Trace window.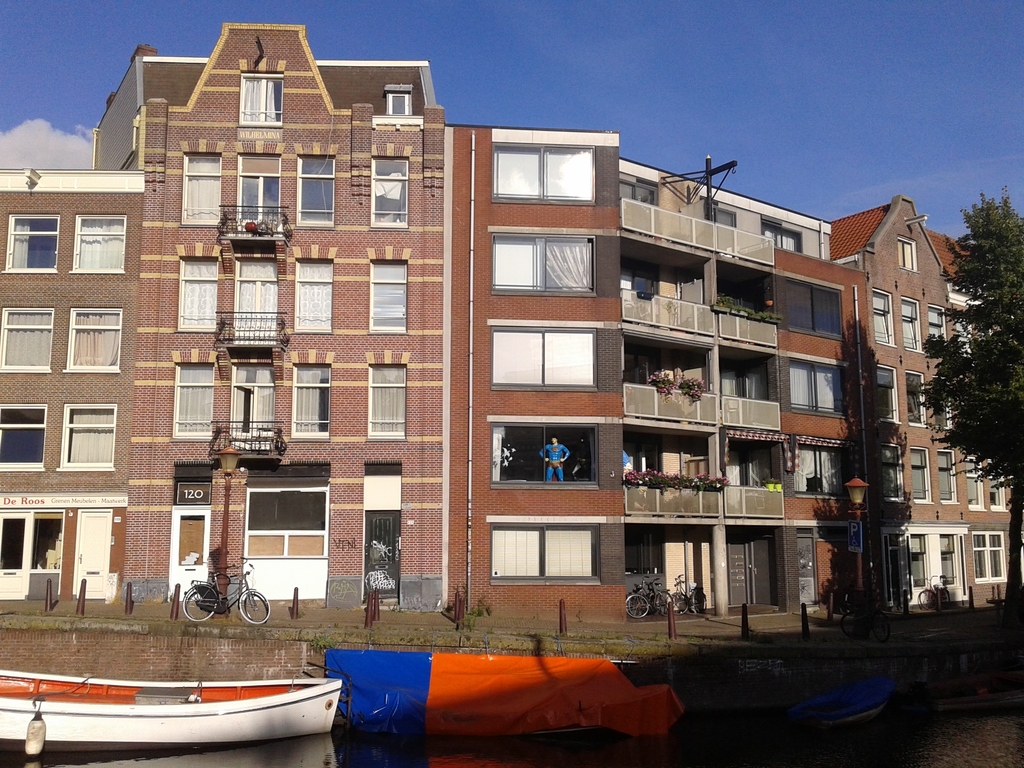
Traced to 785:282:846:340.
